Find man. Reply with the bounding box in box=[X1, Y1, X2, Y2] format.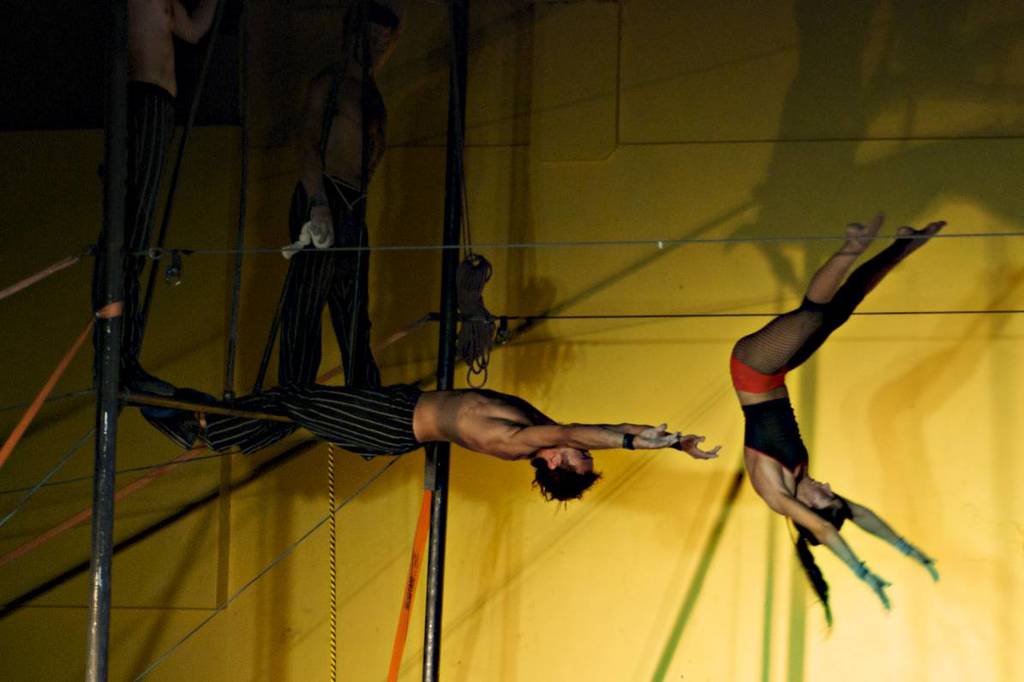
box=[105, 0, 217, 393].
